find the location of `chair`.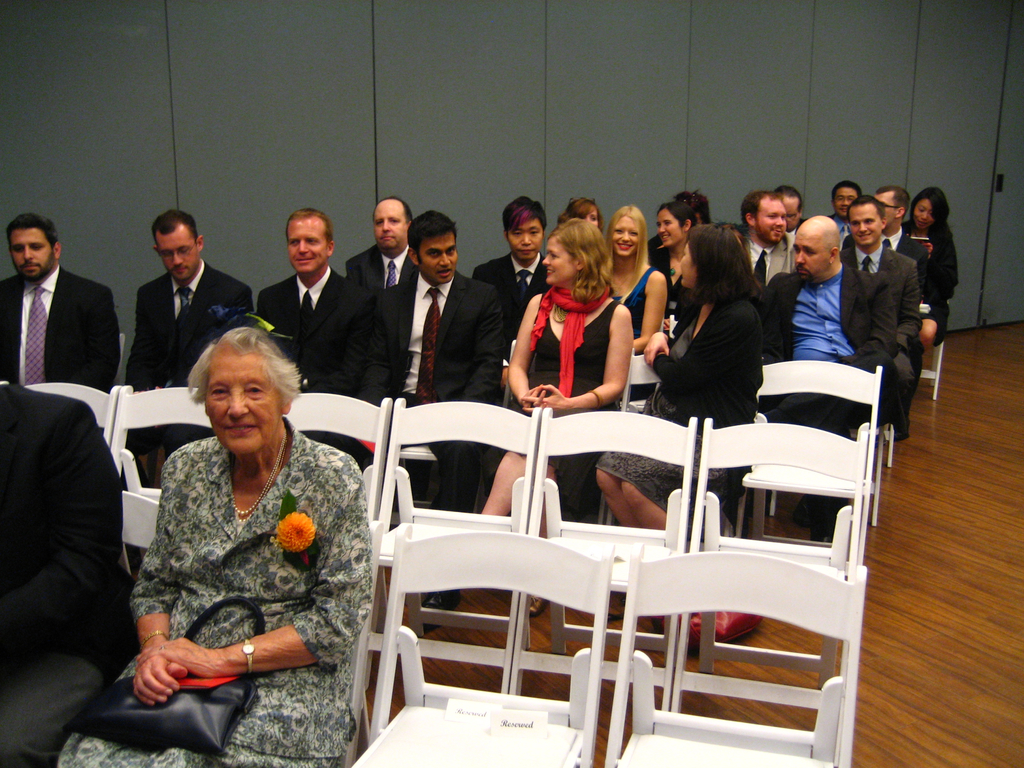
Location: detection(361, 396, 542, 700).
